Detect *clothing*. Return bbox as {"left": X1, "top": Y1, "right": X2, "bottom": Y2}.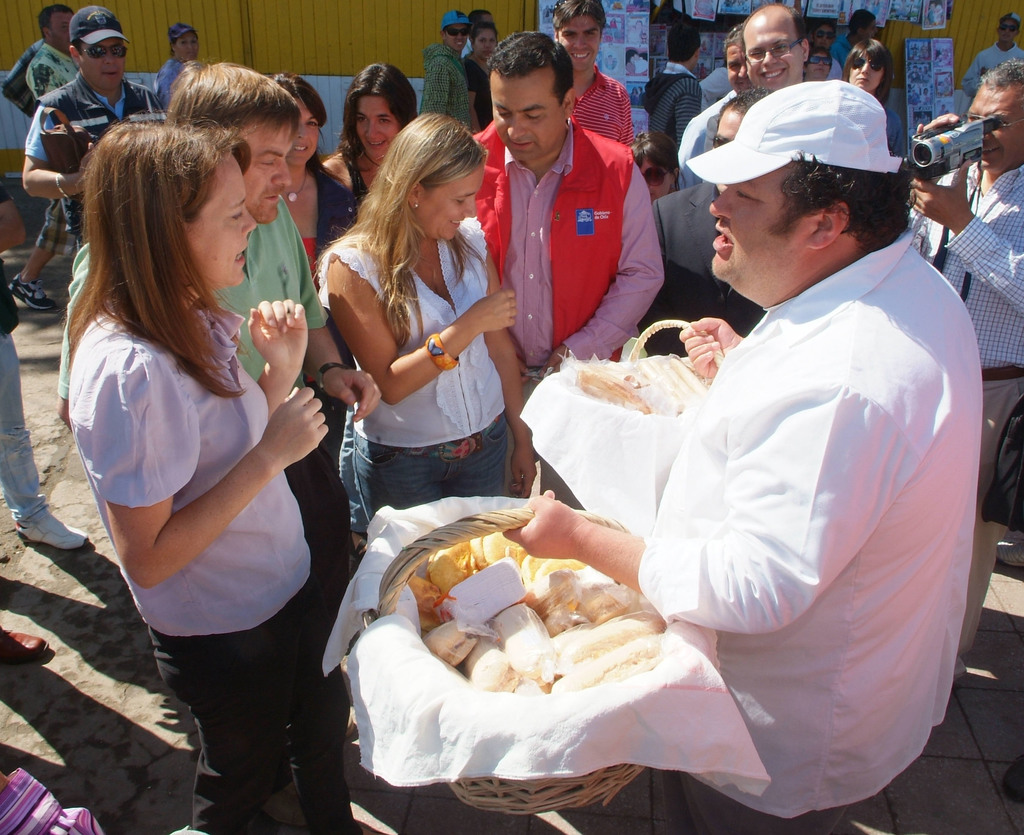
{"left": 419, "top": 41, "right": 476, "bottom": 126}.
